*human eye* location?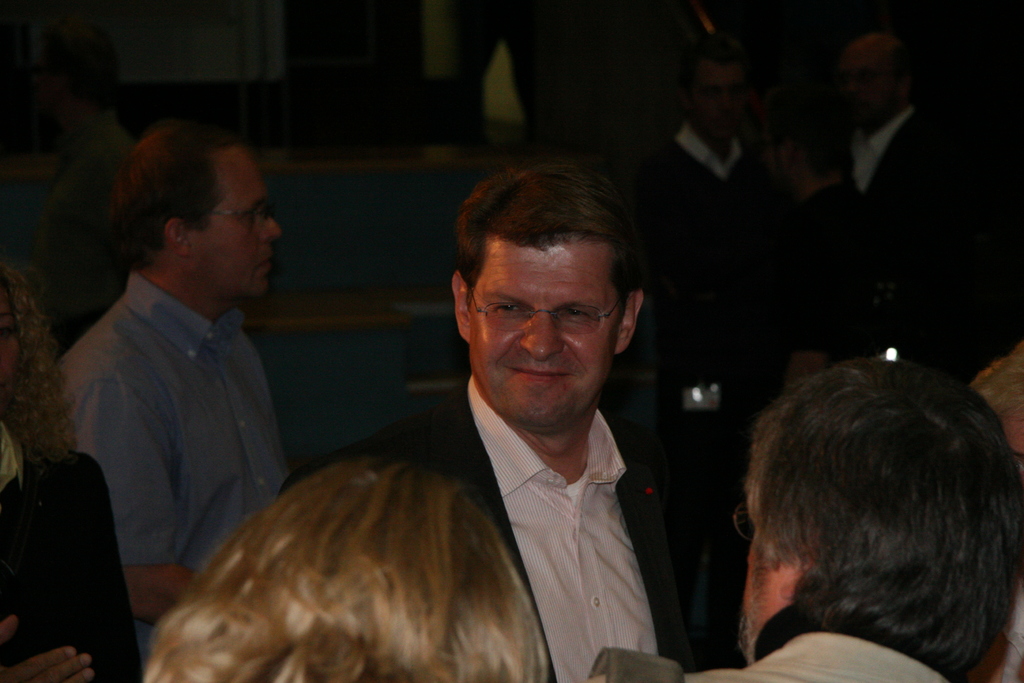
[x1=566, y1=300, x2=591, y2=329]
